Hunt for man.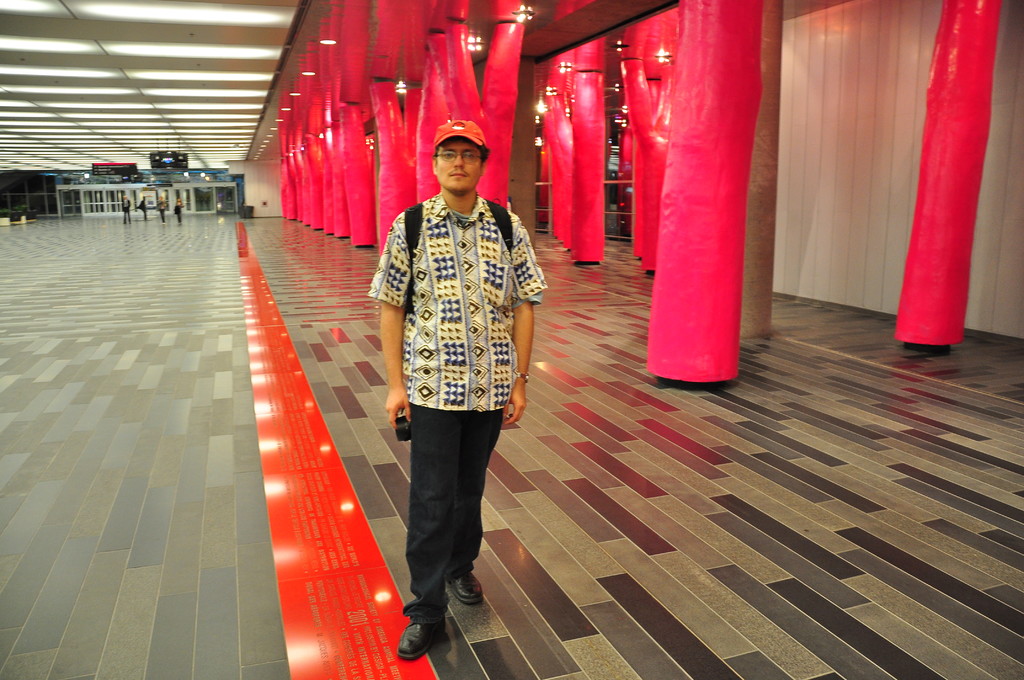
Hunted down at [368, 116, 543, 622].
